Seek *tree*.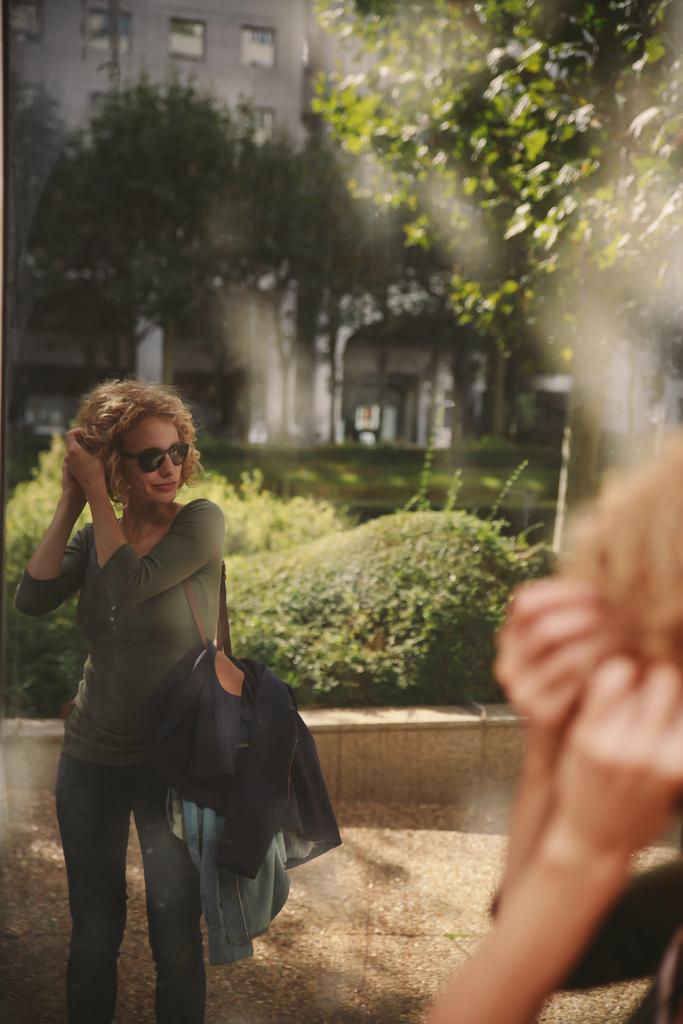
bbox=[201, 123, 381, 440].
